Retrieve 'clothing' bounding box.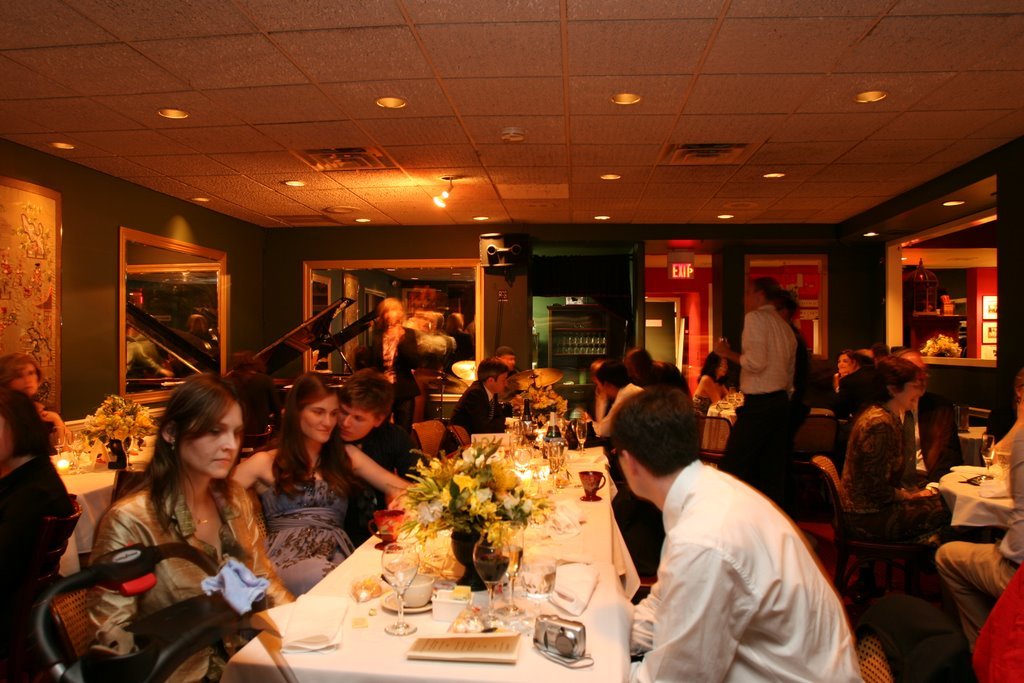
Bounding box: 969 573 1023 682.
